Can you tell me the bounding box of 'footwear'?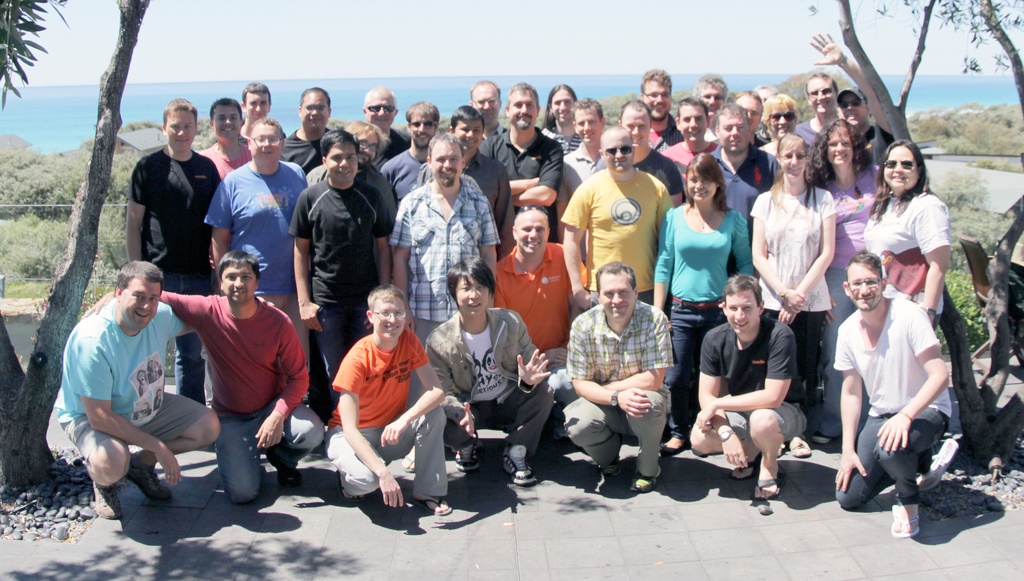
<bbox>418, 491, 451, 523</bbox>.
